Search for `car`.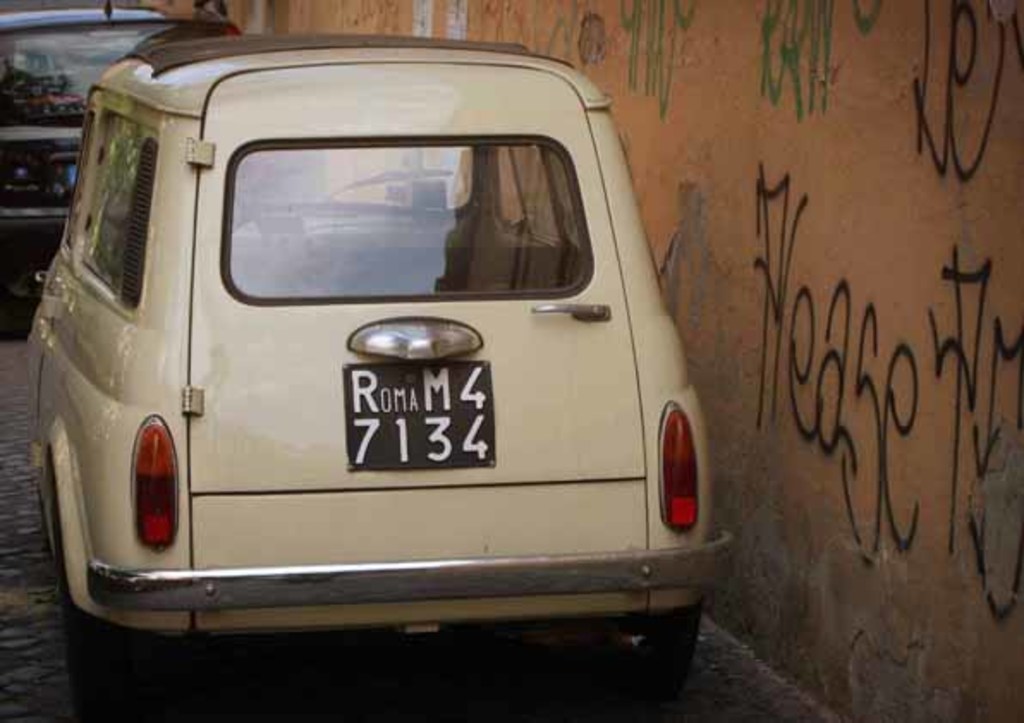
Found at (34,39,727,697).
